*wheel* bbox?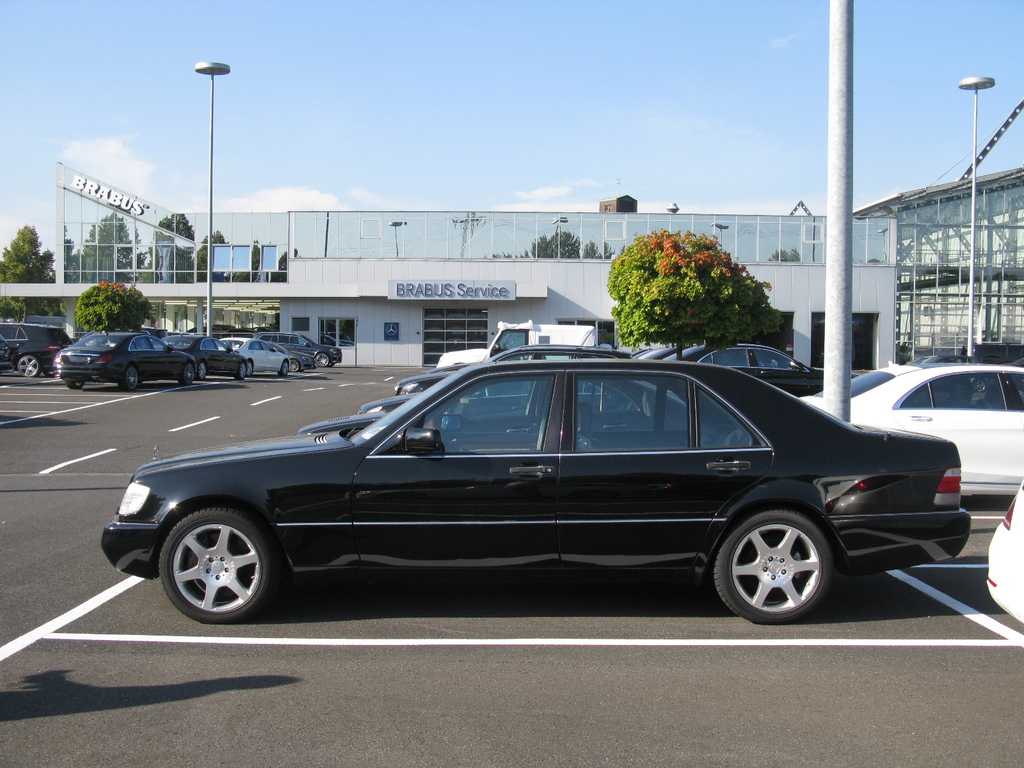
(156, 509, 277, 627)
